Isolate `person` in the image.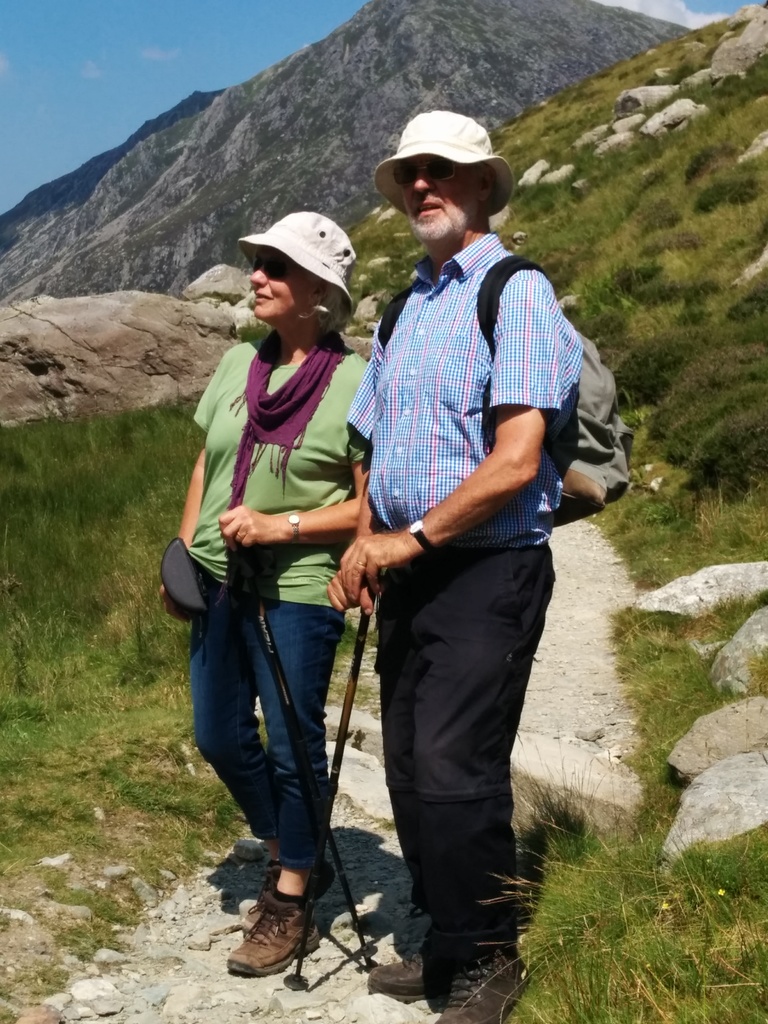
Isolated region: locate(182, 226, 387, 963).
